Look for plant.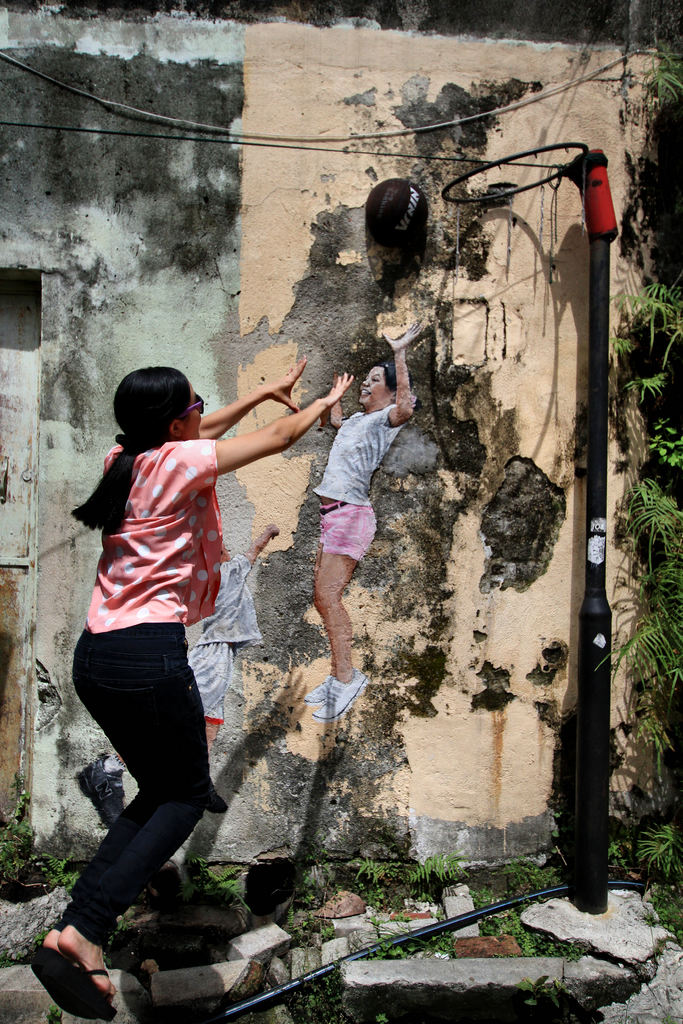
Found: BBox(44, 1002, 63, 1023).
